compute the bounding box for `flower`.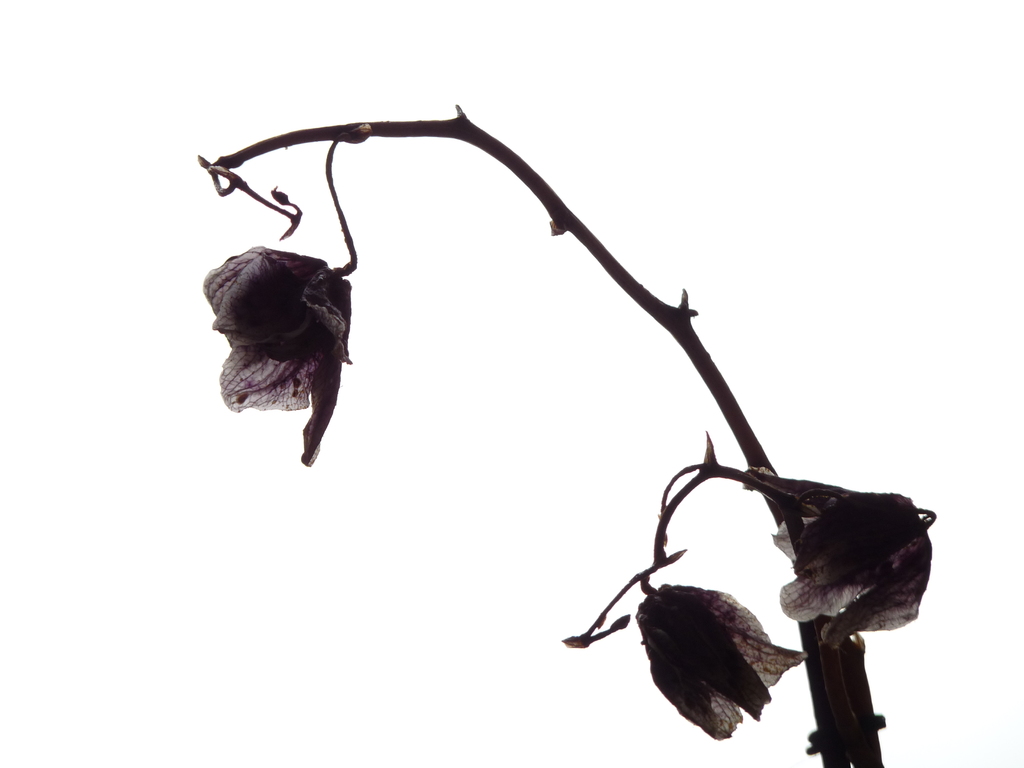
Rect(753, 465, 948, 648).
